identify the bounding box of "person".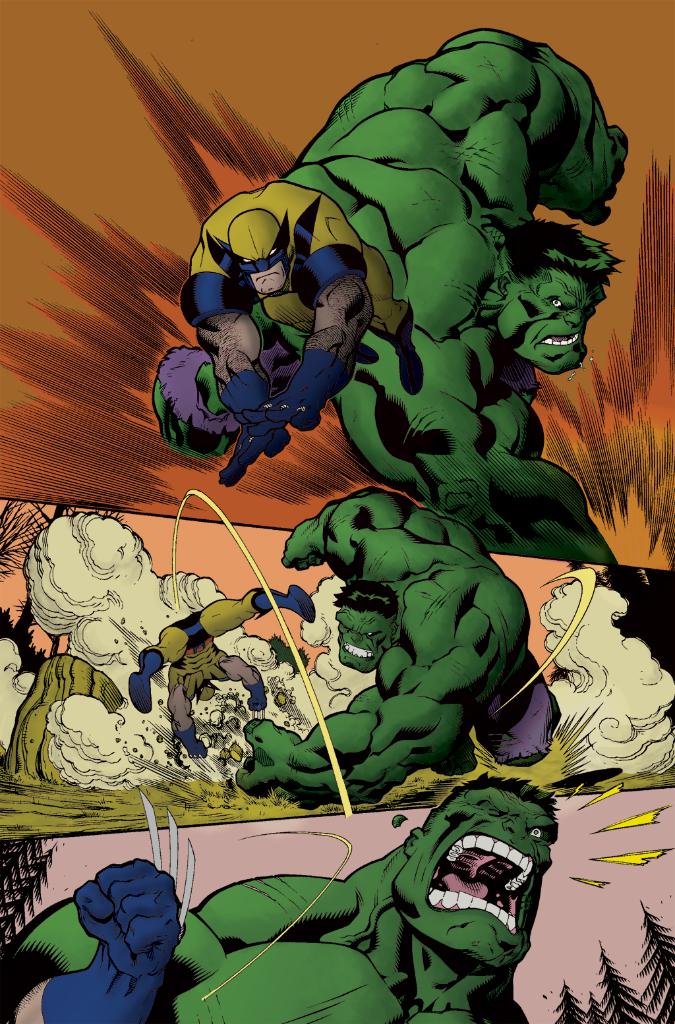
BBox(0, 775, 559, 1023).
